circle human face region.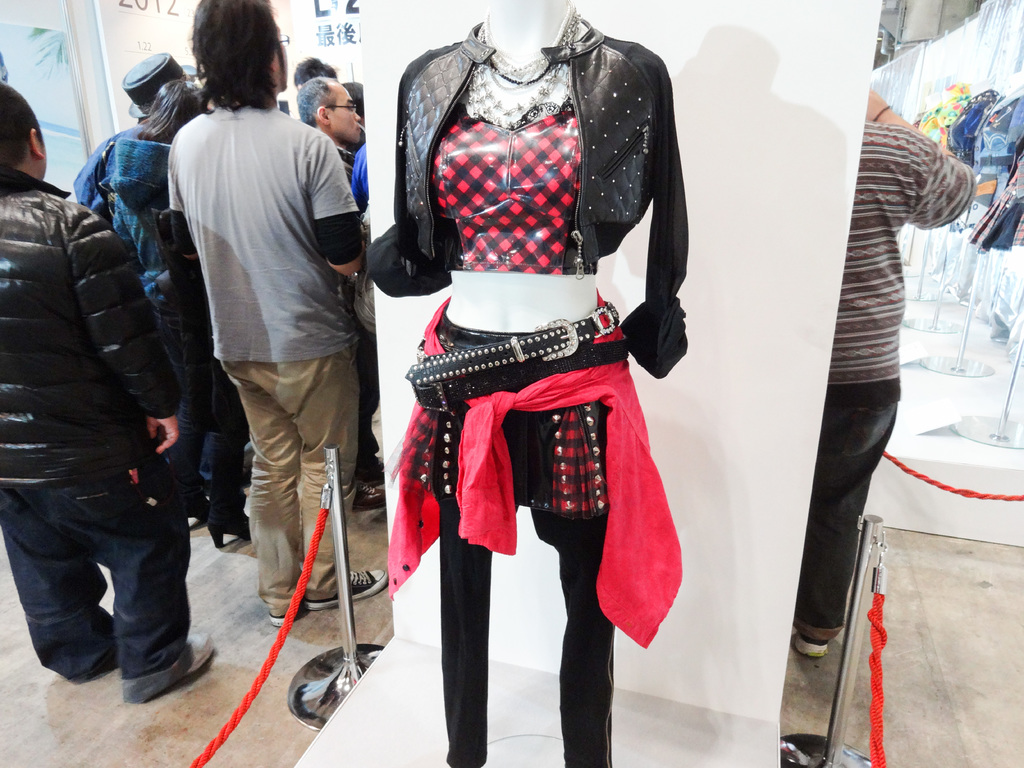
Region: crop(326, 83, 361, 145).
